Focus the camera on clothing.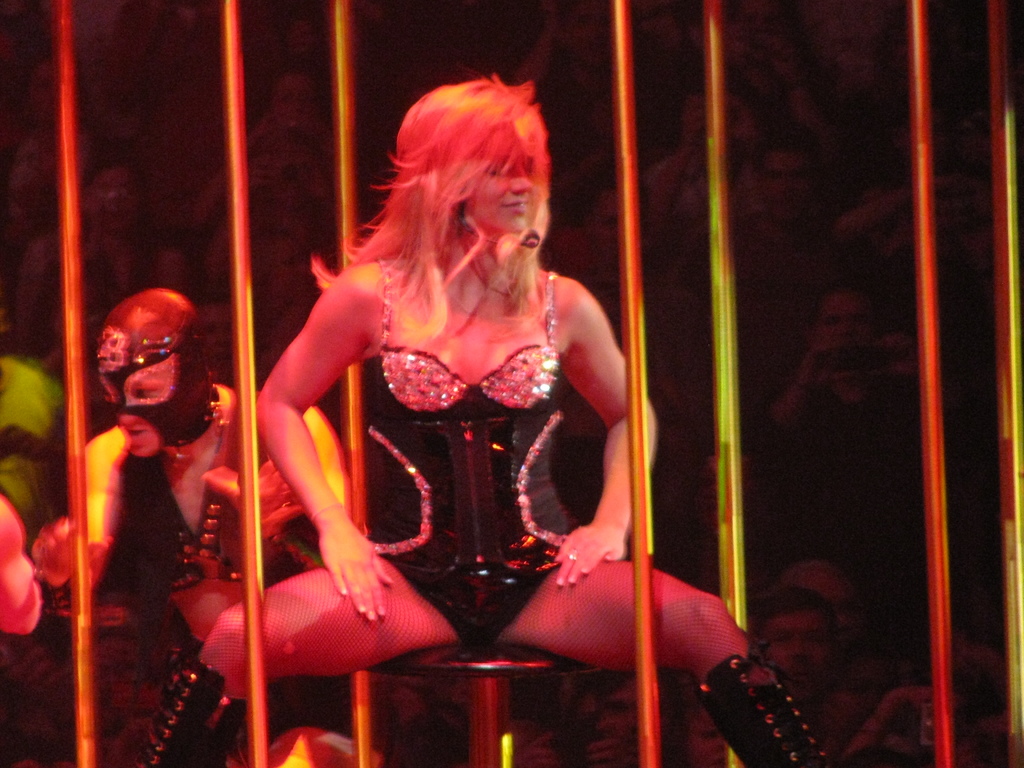
Focus region: l=99, t=437, r=321, b=767.
